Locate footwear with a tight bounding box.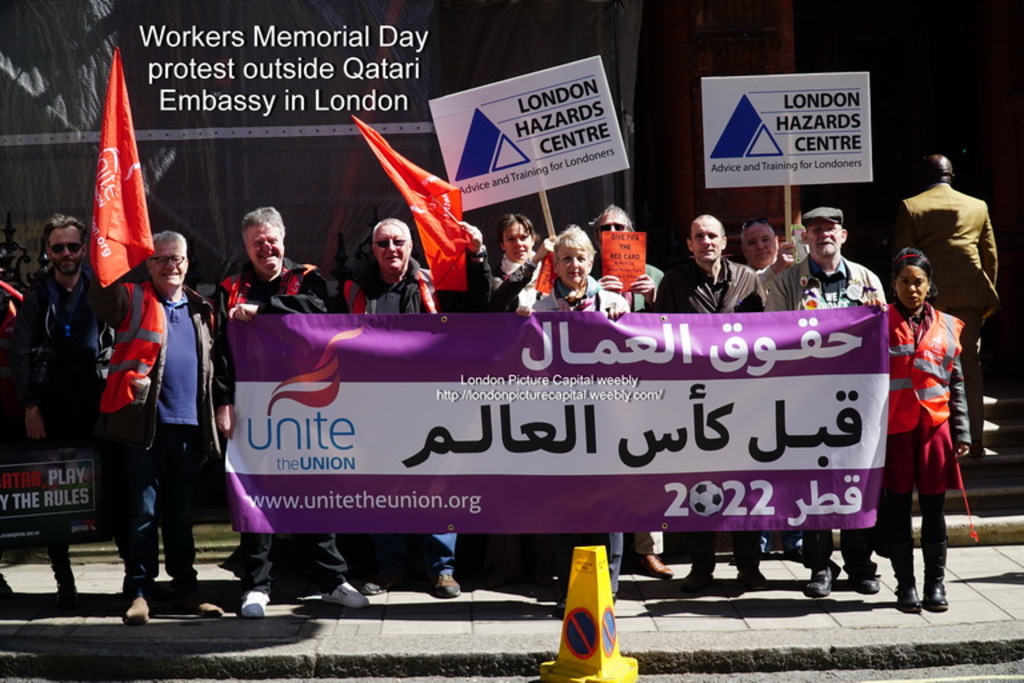
{"x1": 683, "y1": 567, "x2": 709, "y2": 592}.
